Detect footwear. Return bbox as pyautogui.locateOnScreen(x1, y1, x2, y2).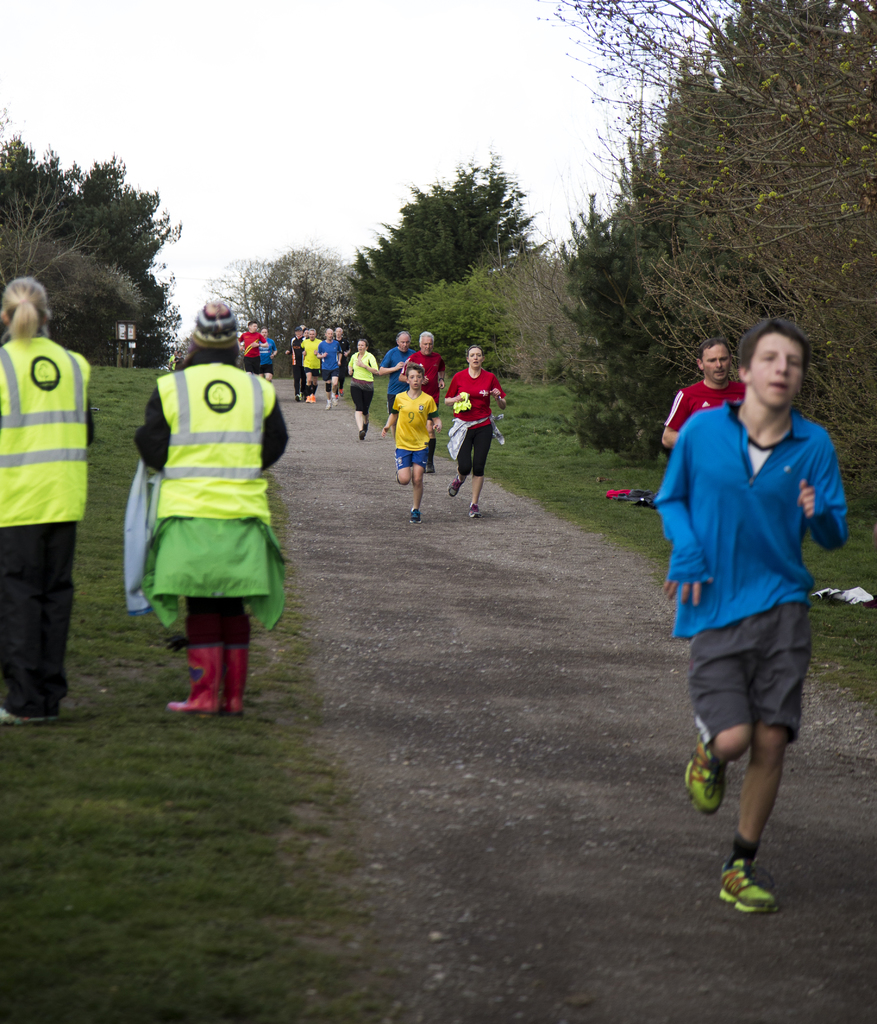
pyautogui.locateOnScreen(681, 728, 736, 819).
